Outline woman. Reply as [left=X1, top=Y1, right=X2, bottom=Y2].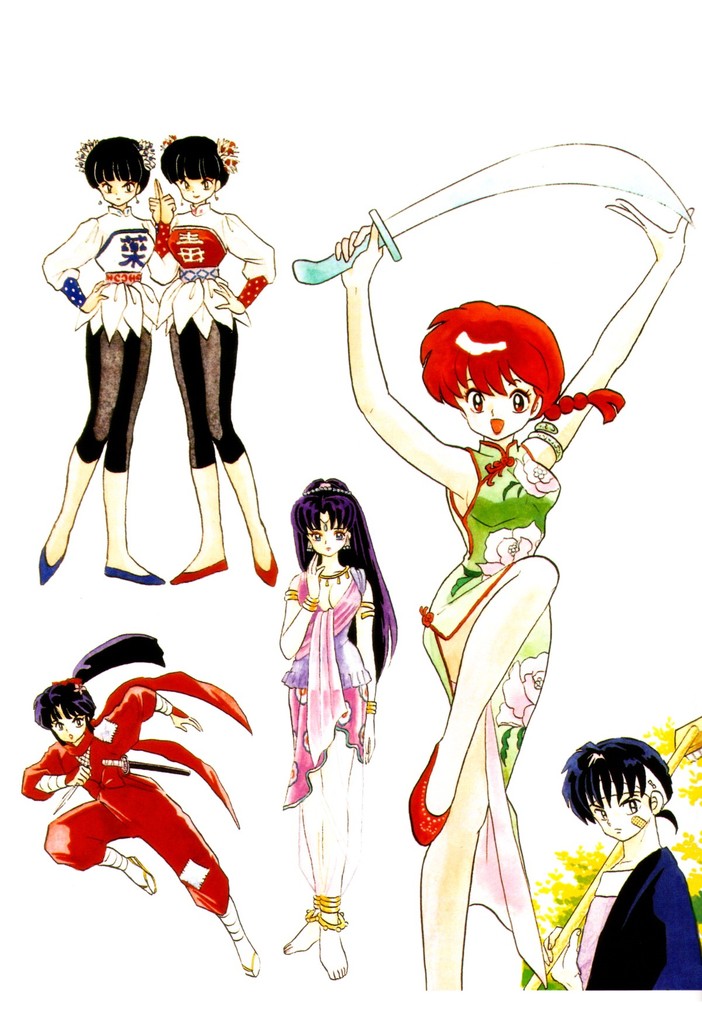
[left=13, top=624, right=267, bottom=981].
